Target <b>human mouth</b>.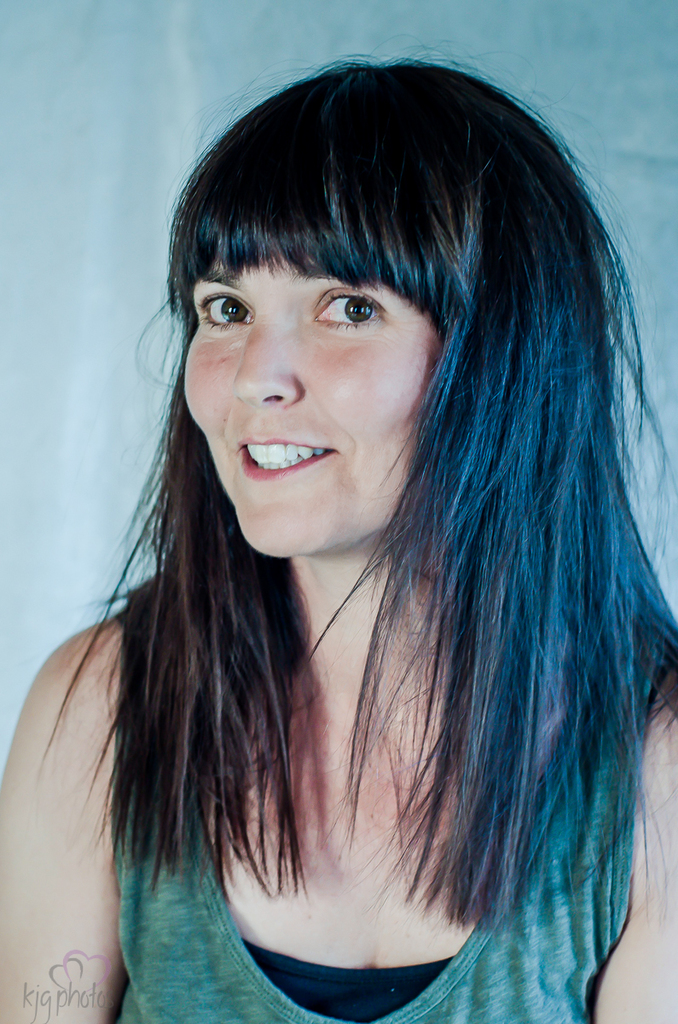
Target region: left=222, top=434, right=357, bottom=494.
